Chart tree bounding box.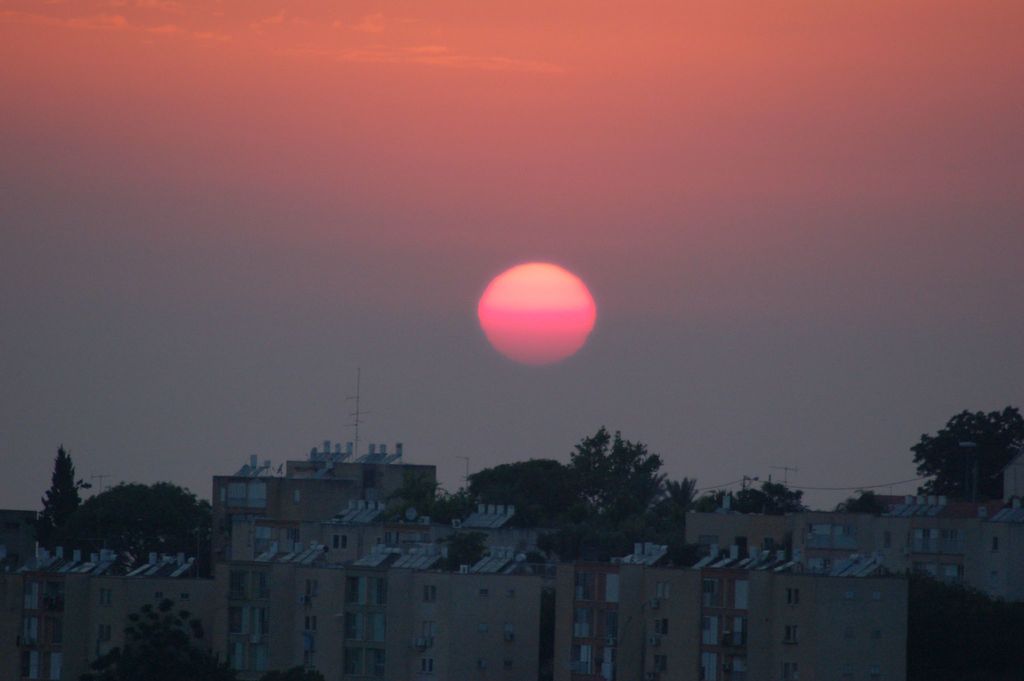
Charted: detection(733, 473, 804, 513).
